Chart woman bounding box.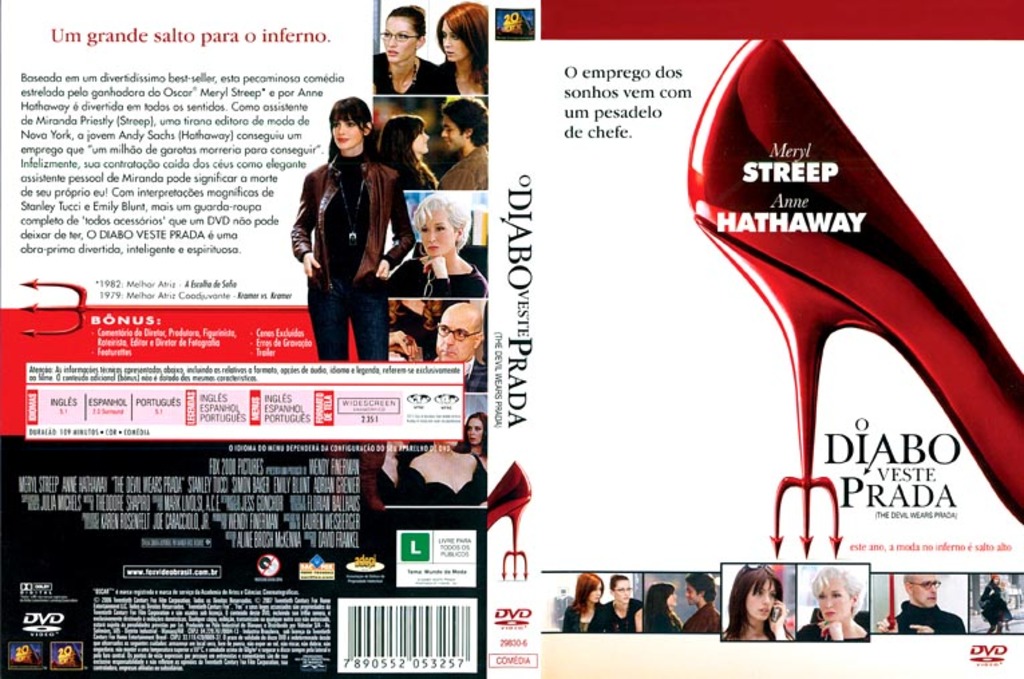
Charted: (376, 441, 412, 505).
